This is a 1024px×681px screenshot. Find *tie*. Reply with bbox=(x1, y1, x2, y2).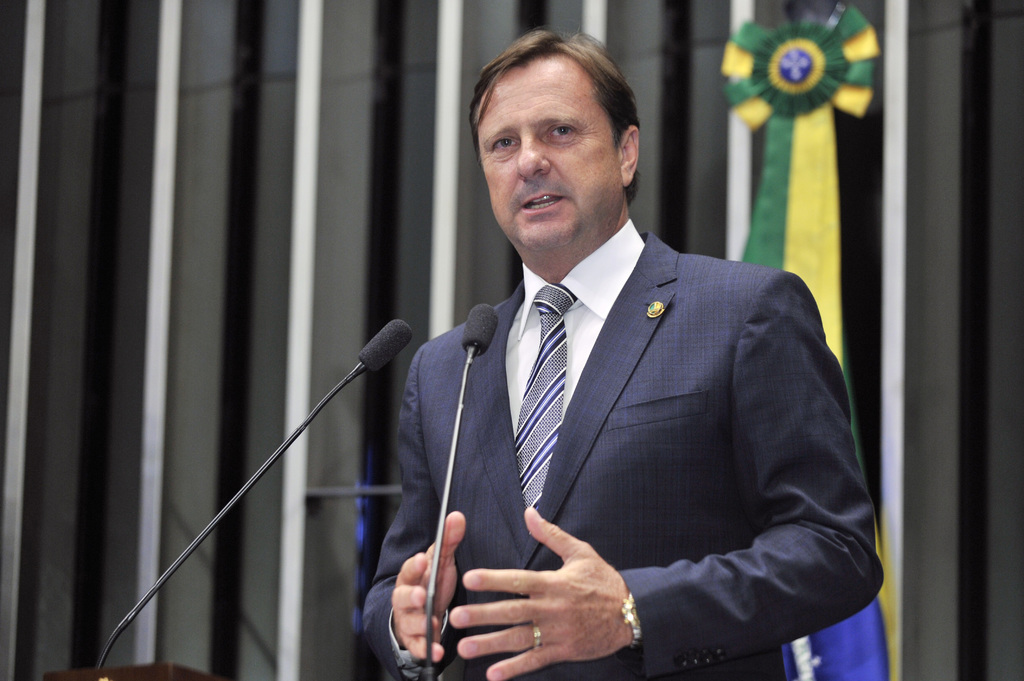
bbox=(509, 283, 579, 512).
